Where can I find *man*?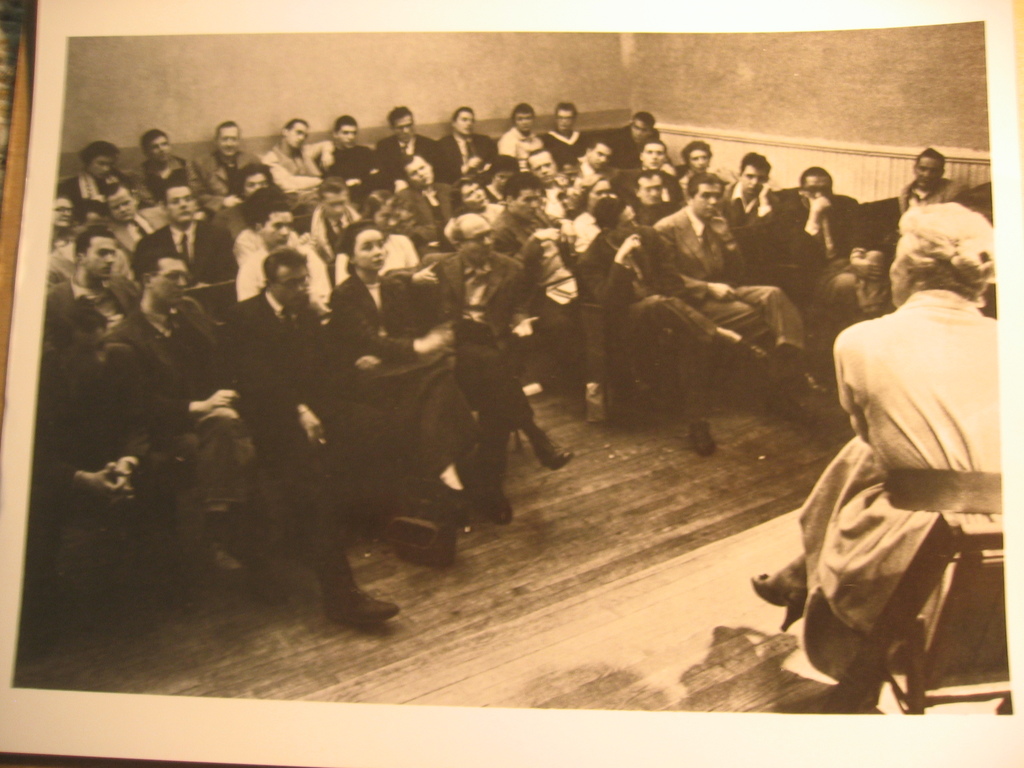
You can find it at left=321, top=118, right=389, bottom=201.
